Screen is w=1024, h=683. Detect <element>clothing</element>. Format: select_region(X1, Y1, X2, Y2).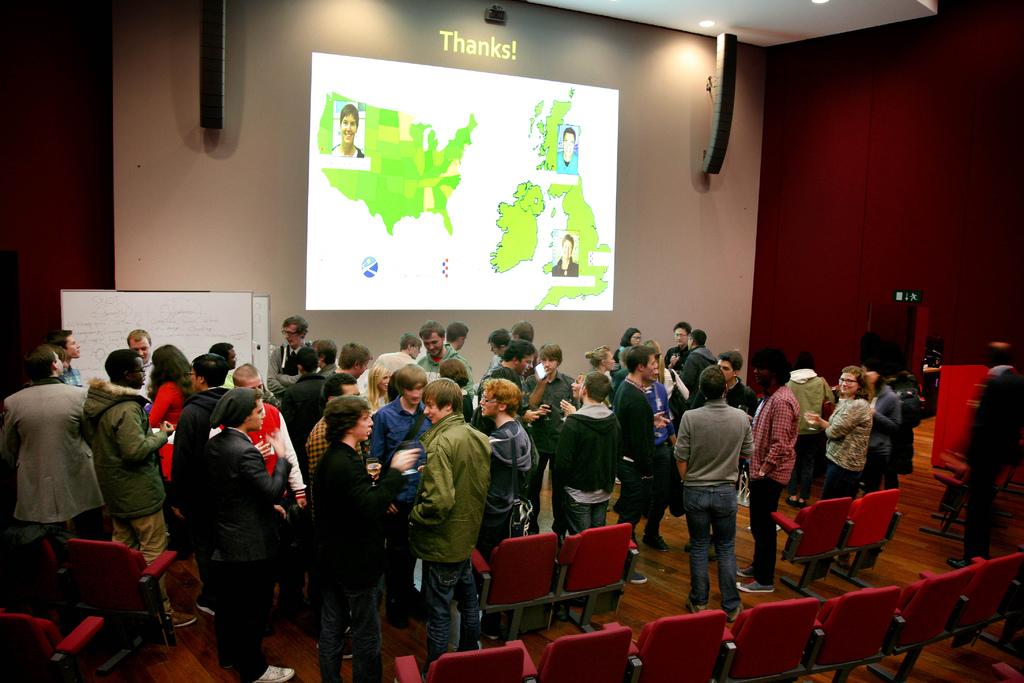
select_region(70, 378, 168, 591).
